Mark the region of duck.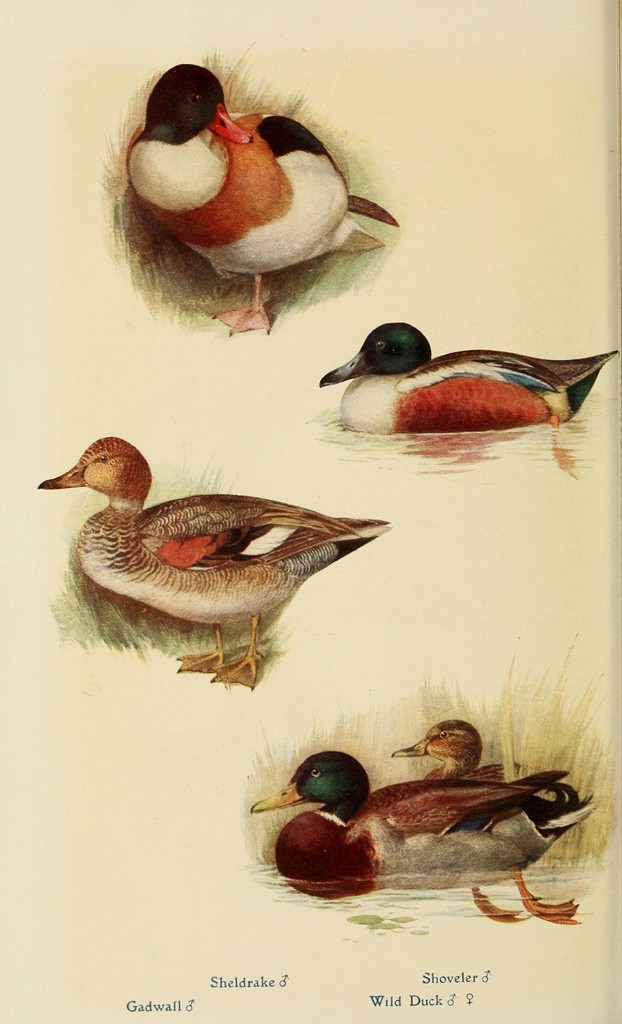
Region: BBox(237, 724, 608, 895).
